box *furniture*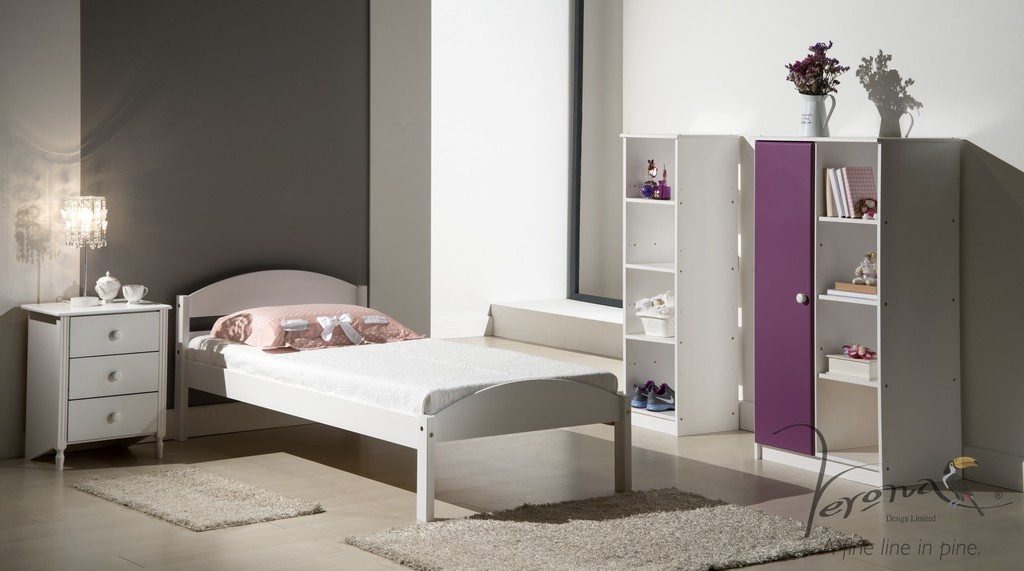
750,140,964,488
